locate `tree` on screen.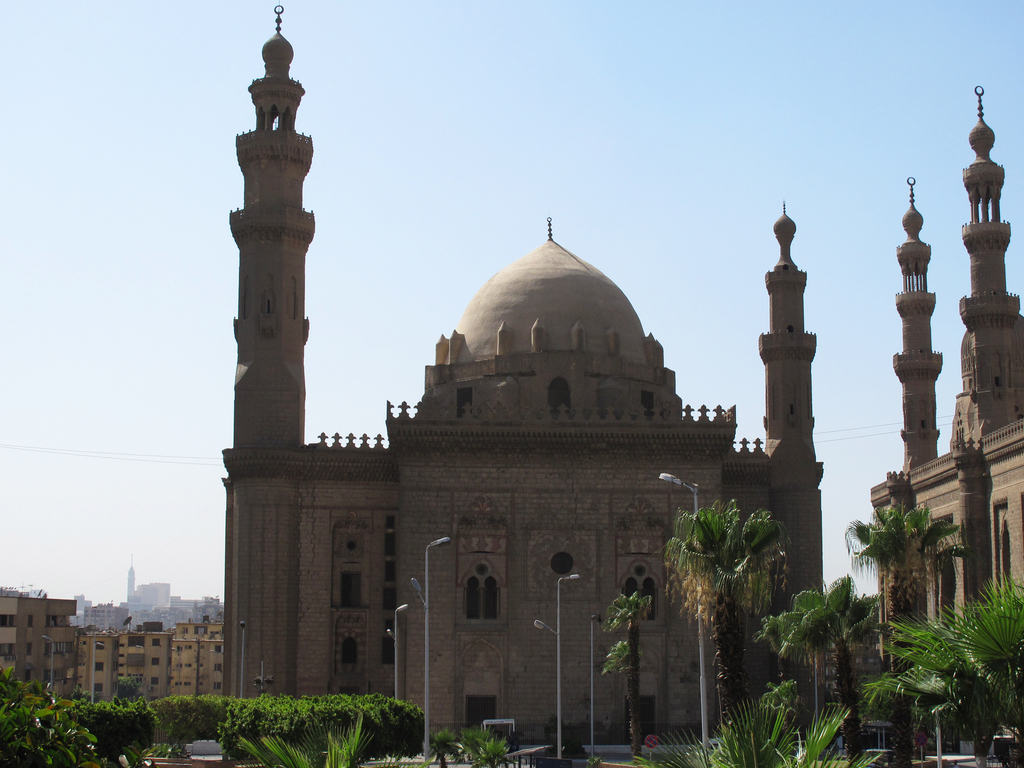
On screen at pyautogui.locateOnScreen(858, 579, 1023, 767).
